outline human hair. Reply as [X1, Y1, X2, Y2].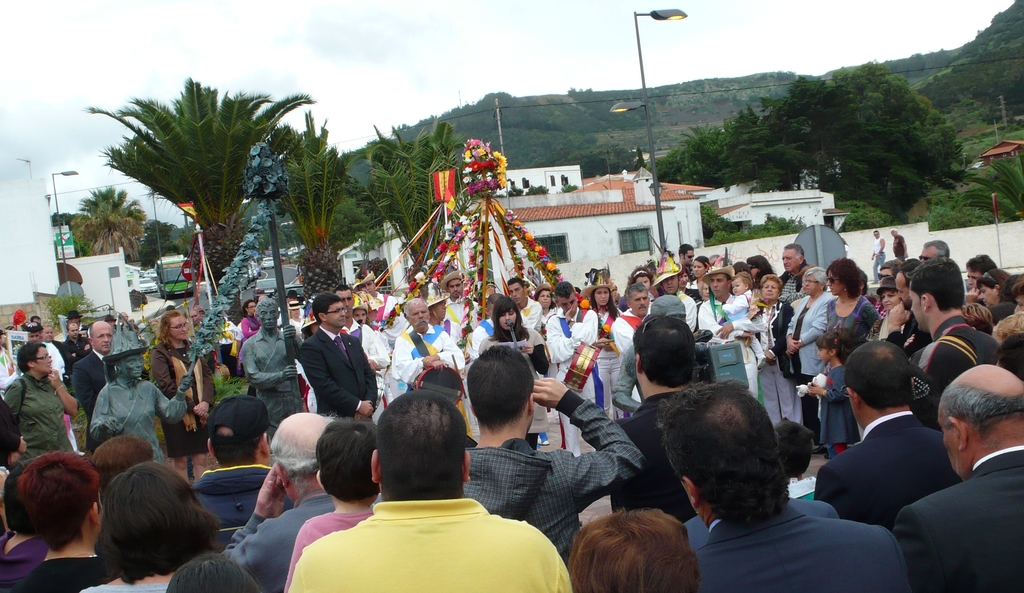
[209, 429, 263, 464].
